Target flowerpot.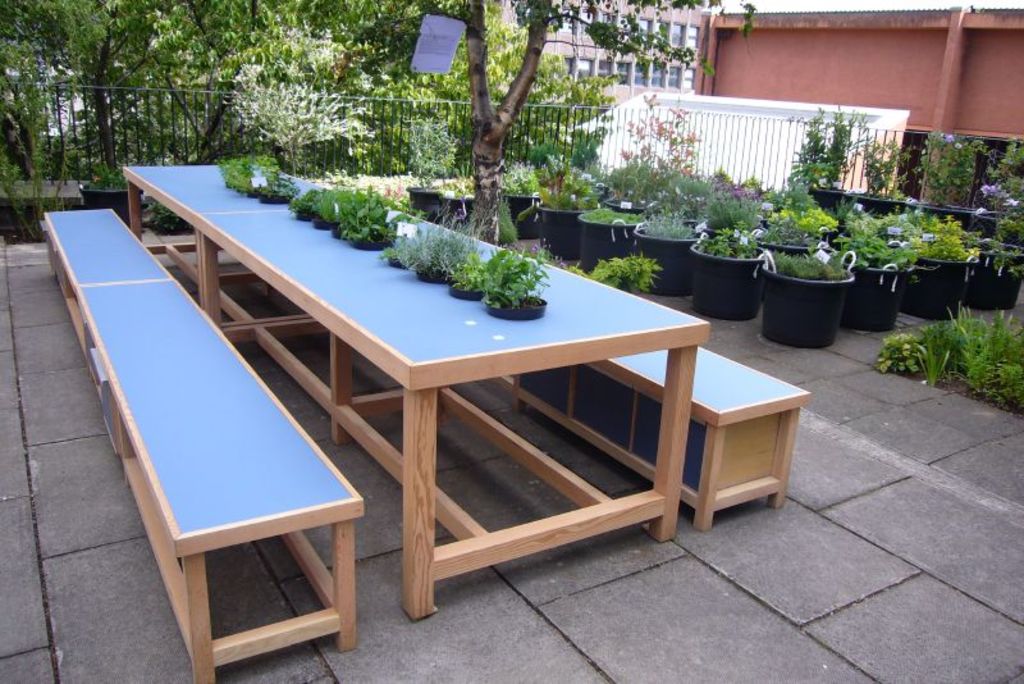
Target region: {"left": 631, "top": 218, "right": 694, "bottom": 304}.
